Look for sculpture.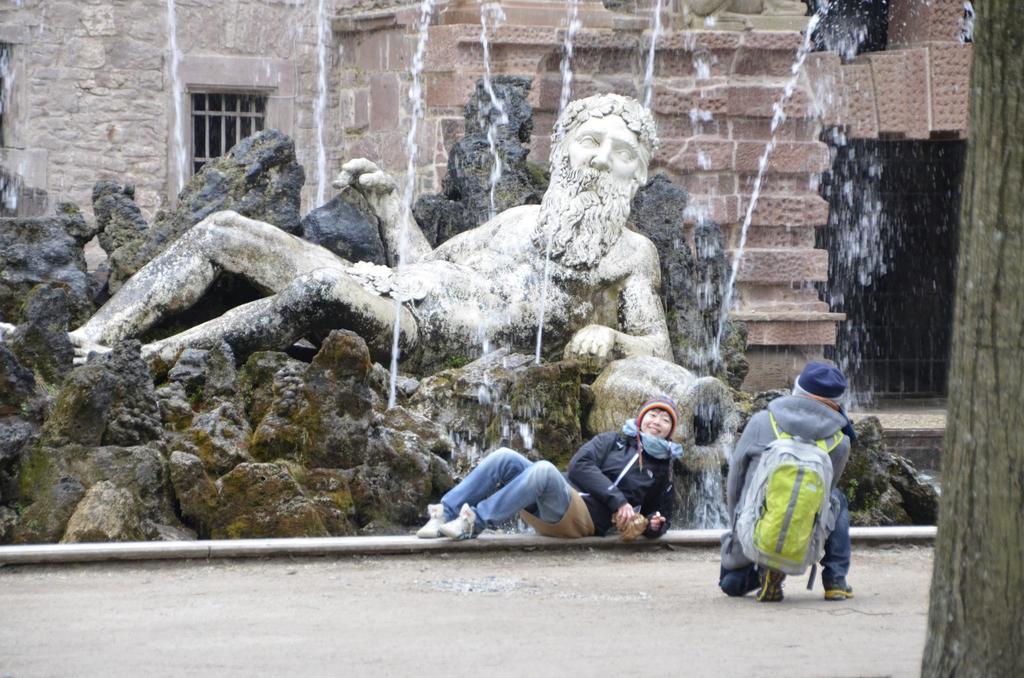
Found: bbox(92, 75, 759, 561).
